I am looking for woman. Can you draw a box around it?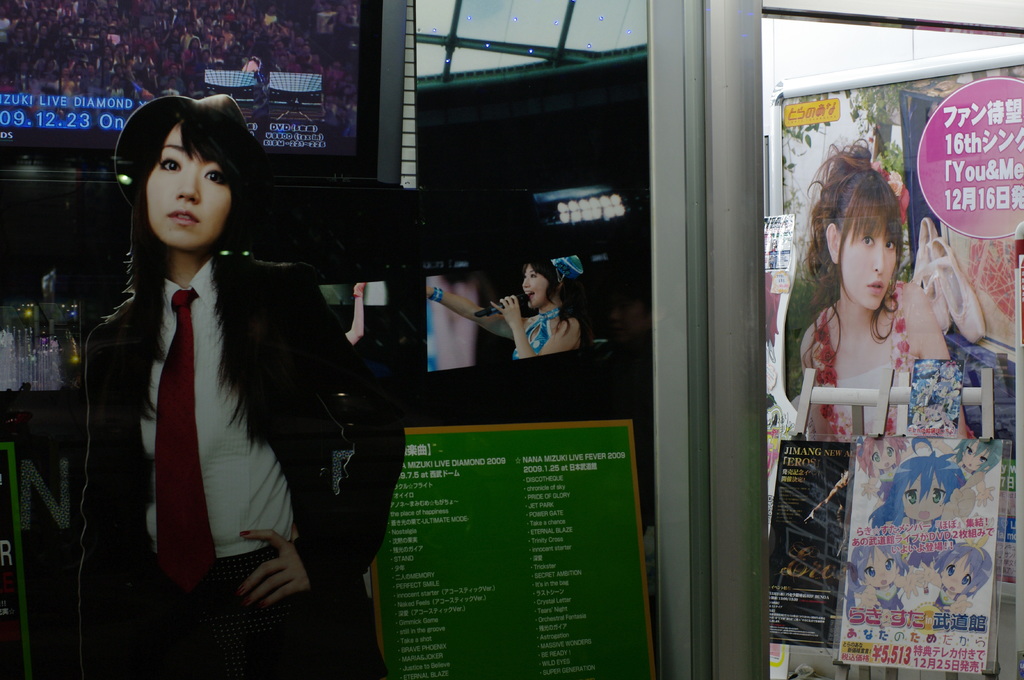
Sure, the bounding box is [76,93,417,679].
